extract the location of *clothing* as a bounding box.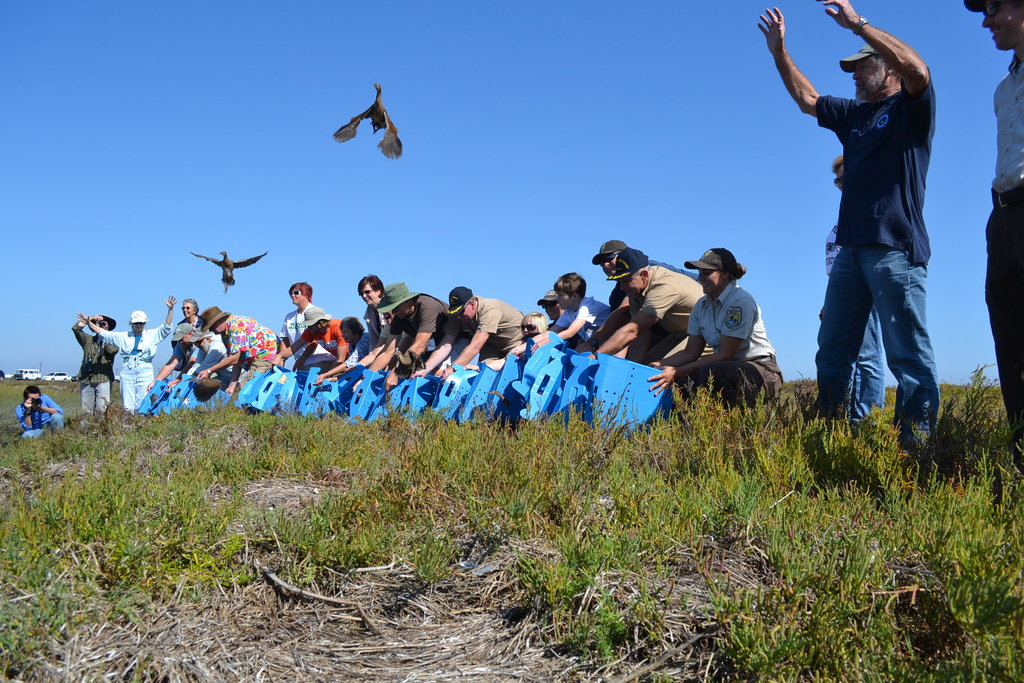
193:338:233:373.
